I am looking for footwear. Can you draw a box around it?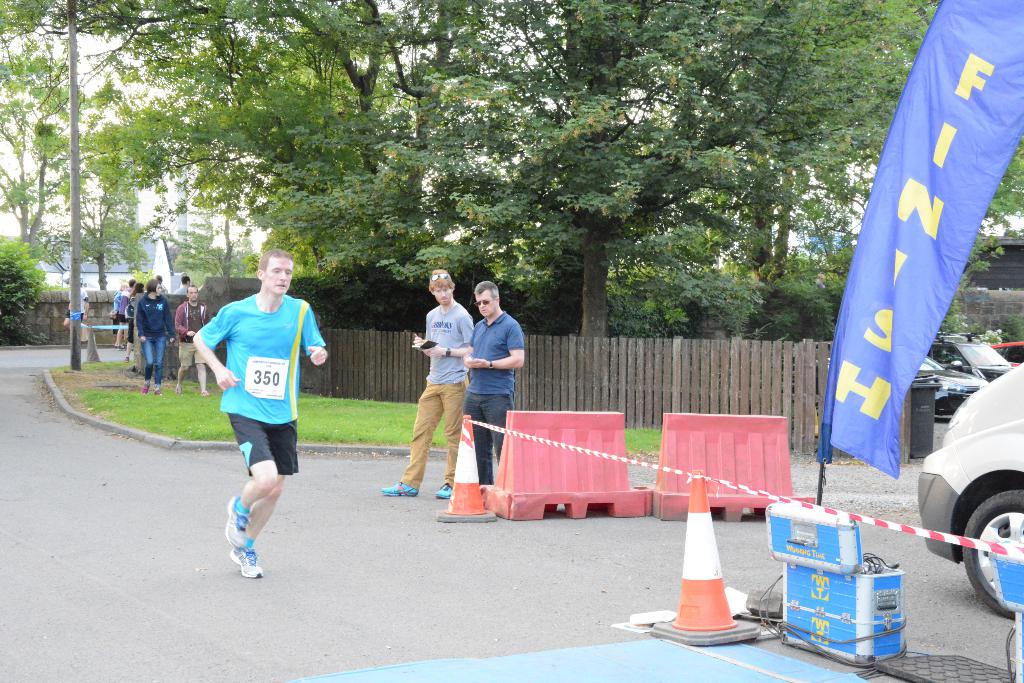
Sure, the bounding box is (x1=379, y1=482, x2=417, y2=495).
